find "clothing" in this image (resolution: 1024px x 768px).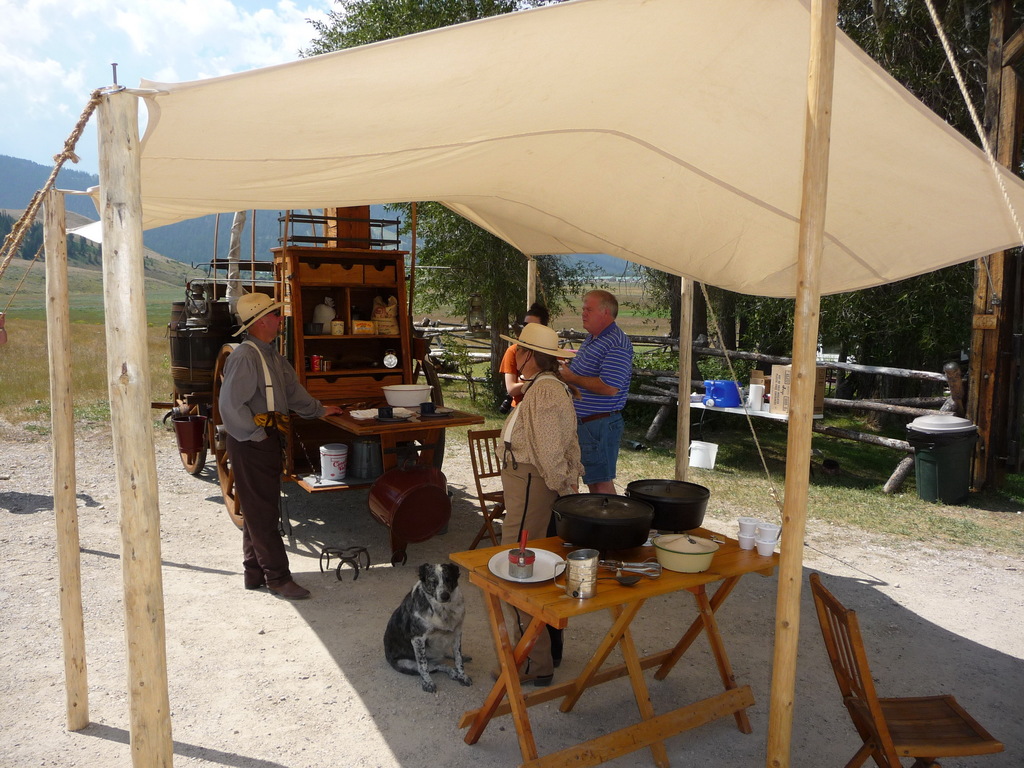
195:285:308:588.
